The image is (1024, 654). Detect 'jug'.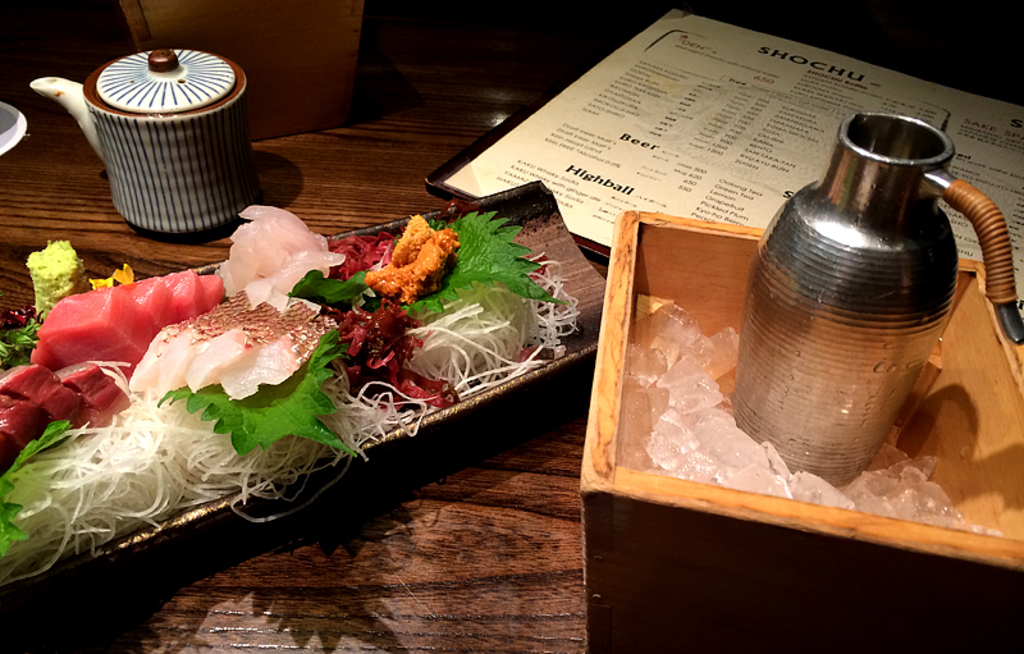
Detection: [751, 99, 1019, 479].
